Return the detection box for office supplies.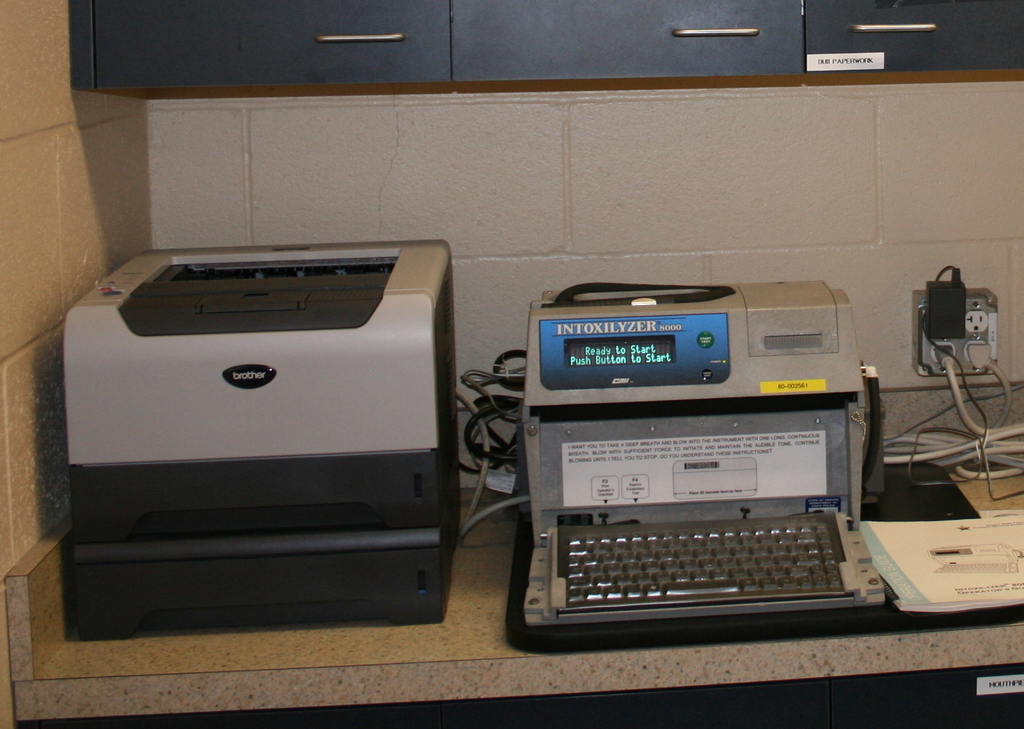
[x1=918, y1=273, x2=973, y2=340].
